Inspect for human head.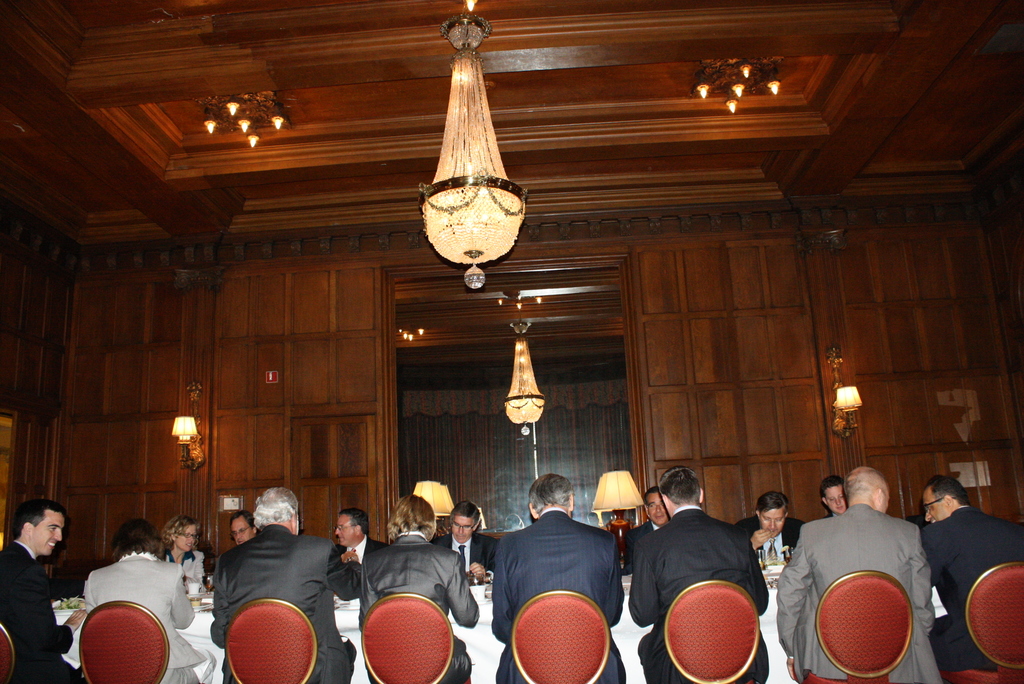
Inspection: crop(820, 480, 847, 514).
